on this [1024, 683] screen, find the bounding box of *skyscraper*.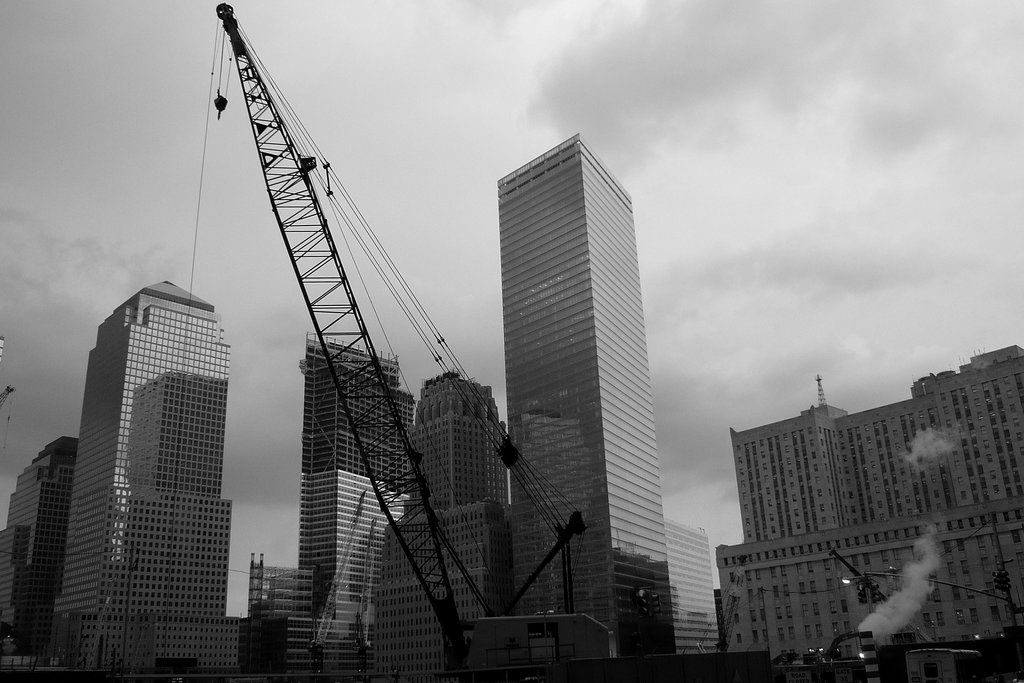
Bounding box: 298 336 408 638.
